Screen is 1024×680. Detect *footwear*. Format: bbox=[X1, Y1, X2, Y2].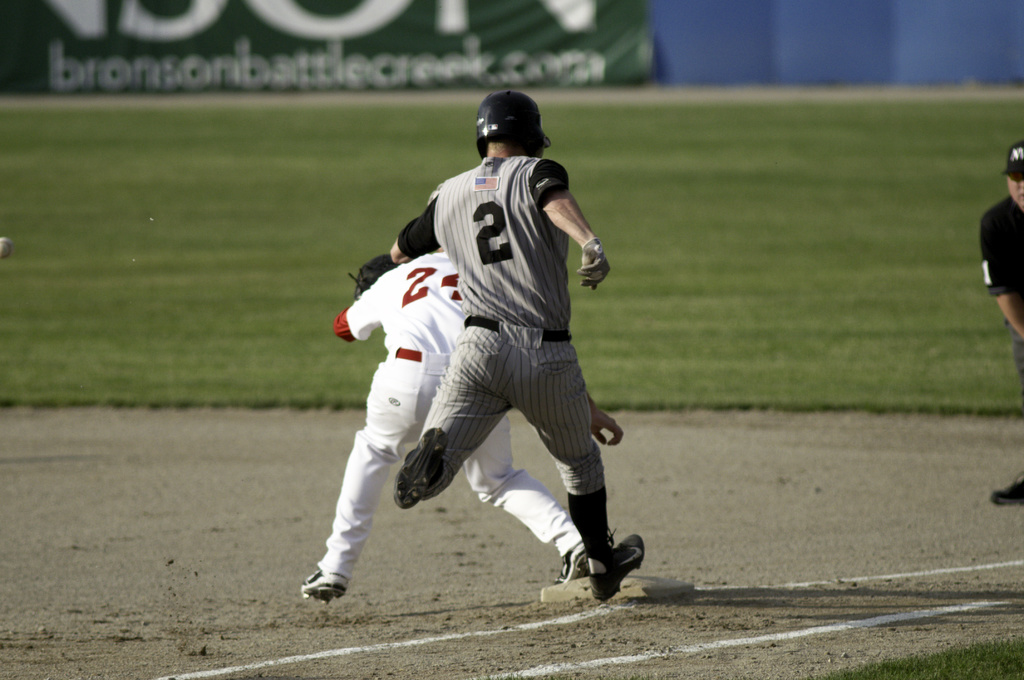
bbox=[394, 422, 452, 509].
